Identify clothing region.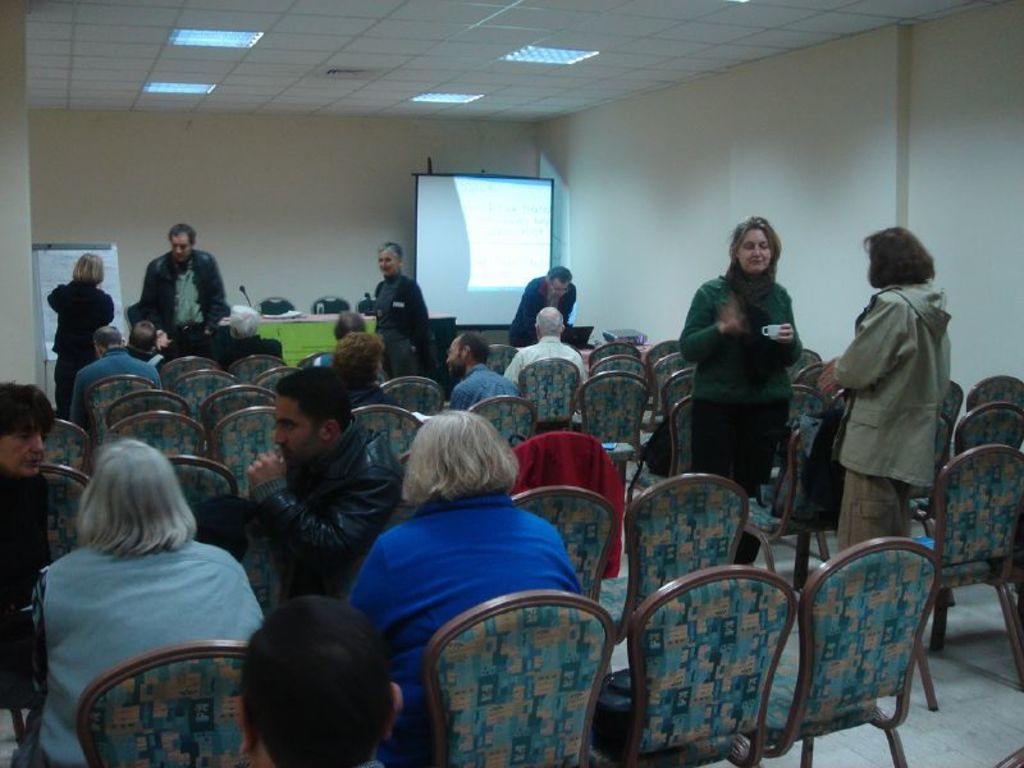
Region: l=349, t=511, r=581, b=767.
